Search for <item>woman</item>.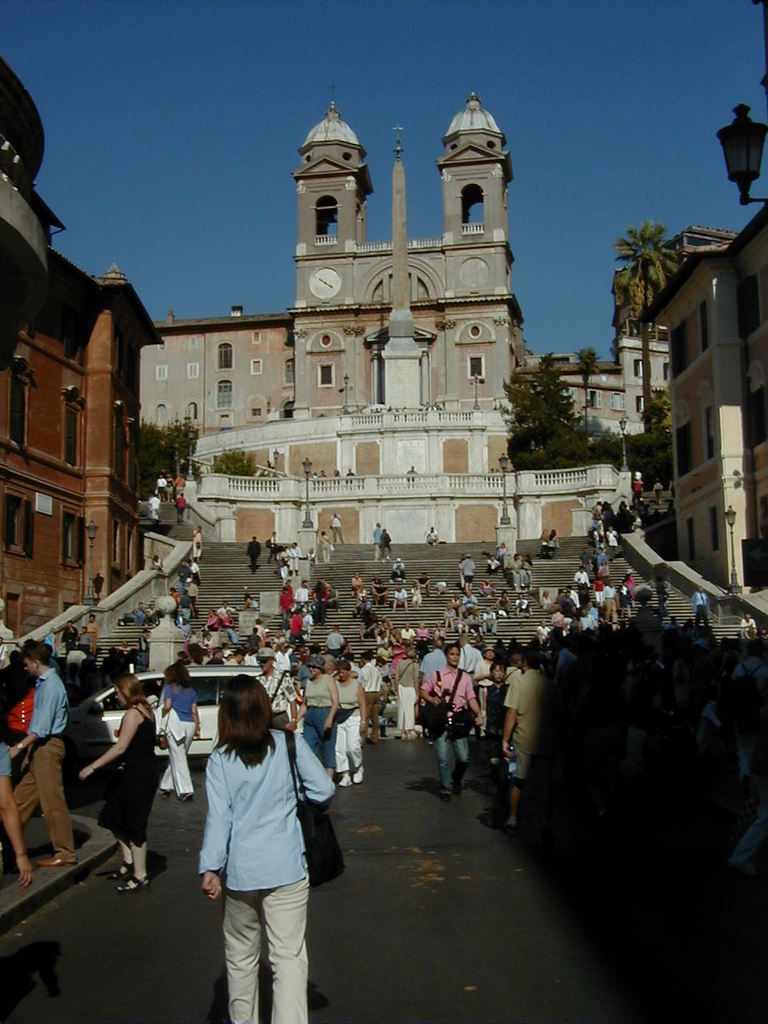
Found at [154,660,198,804].
